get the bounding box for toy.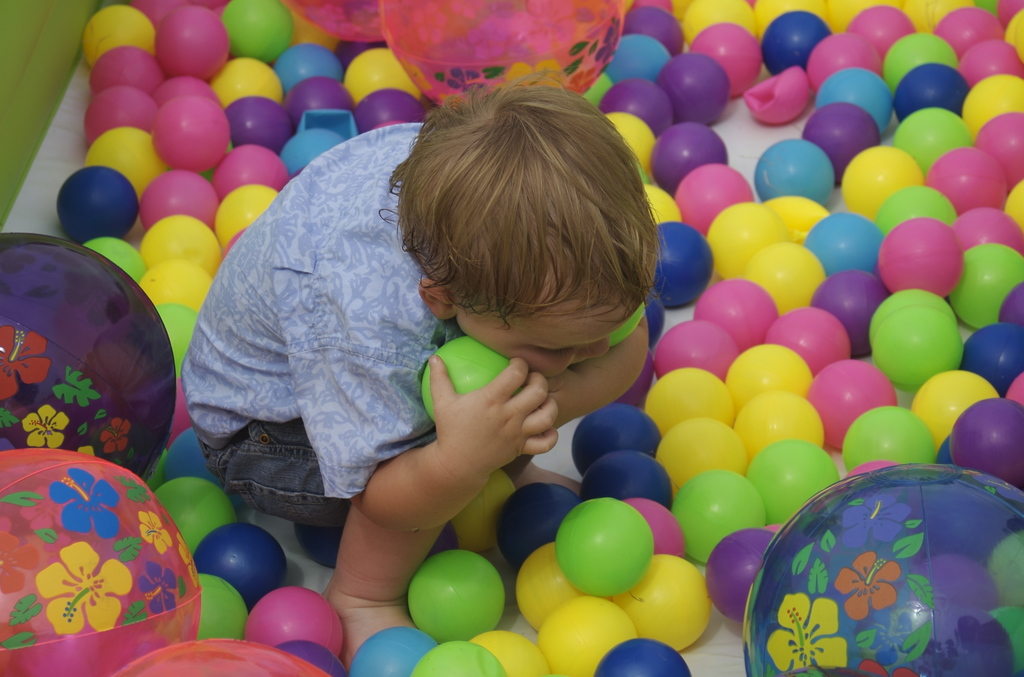
[768,302,857,365].
